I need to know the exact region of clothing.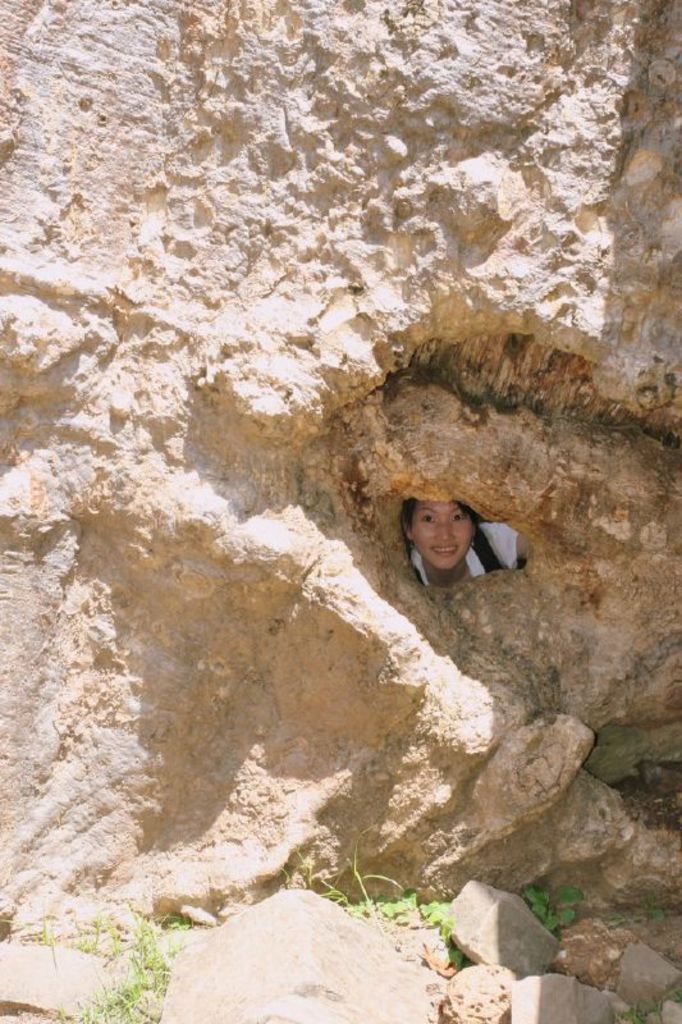
Region: crop(404, 521, 518, 594).
